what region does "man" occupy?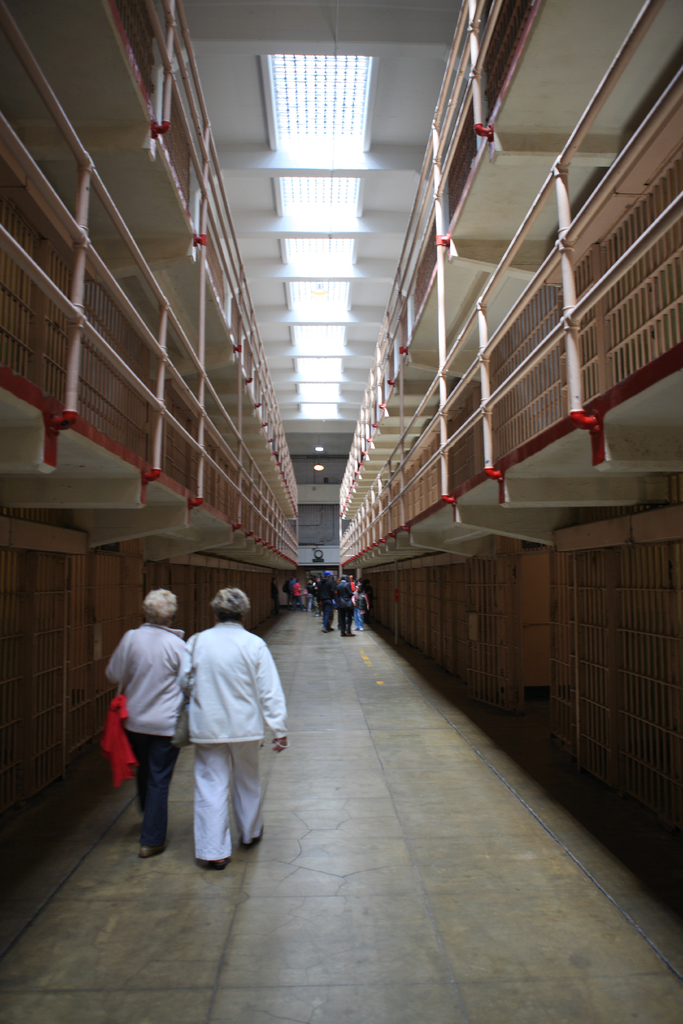
rect(290, 580, 306, 611).
